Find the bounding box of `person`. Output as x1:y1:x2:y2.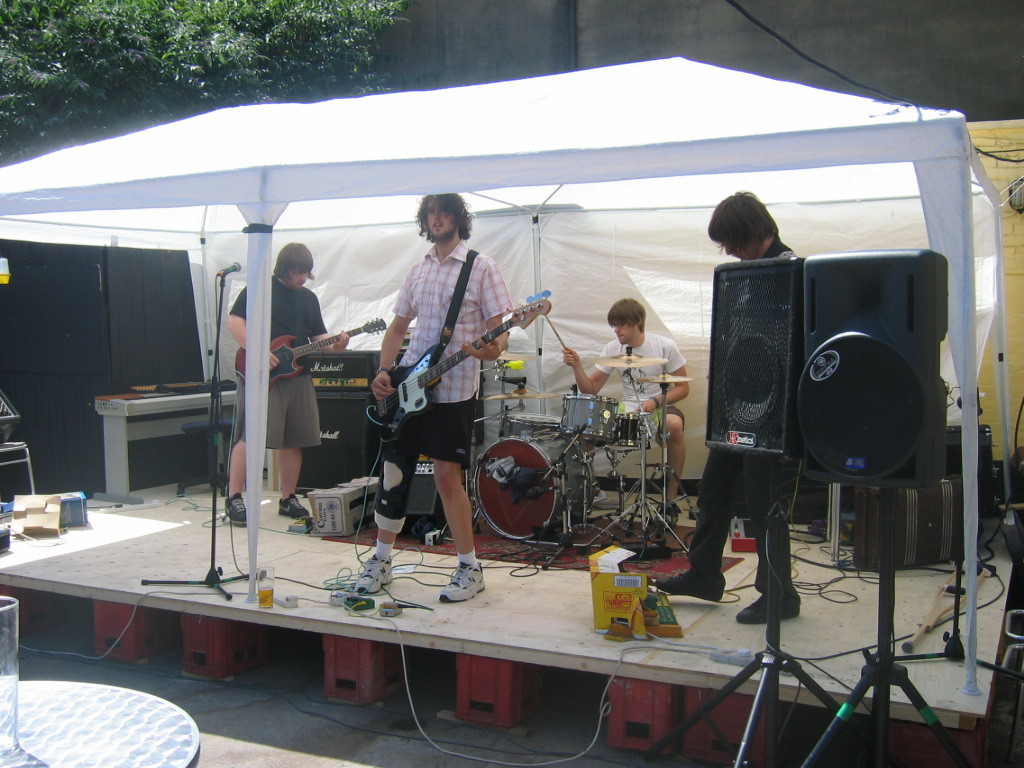
557:296:688:514.
